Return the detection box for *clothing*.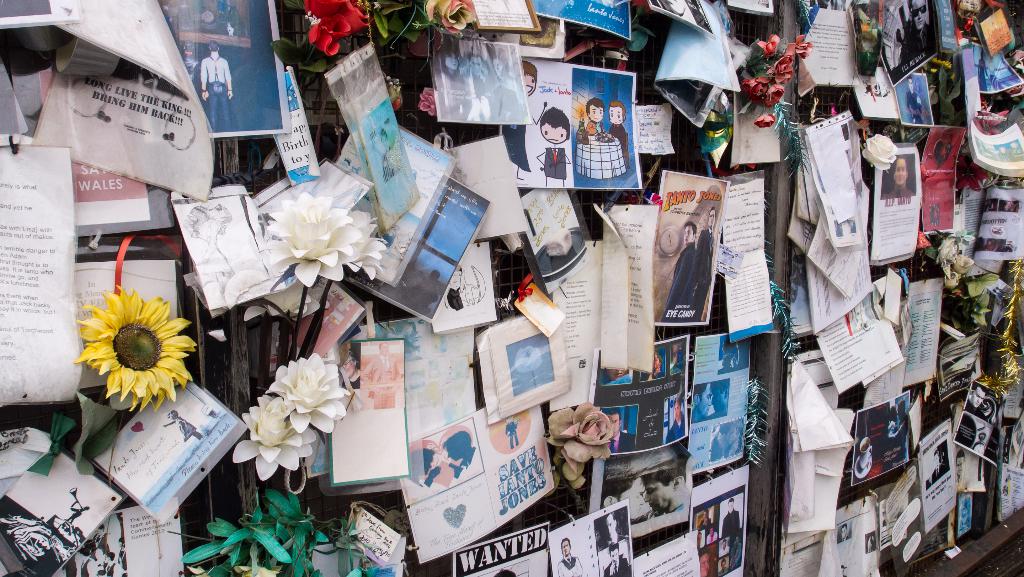
box(652, 373, 664, 380).
